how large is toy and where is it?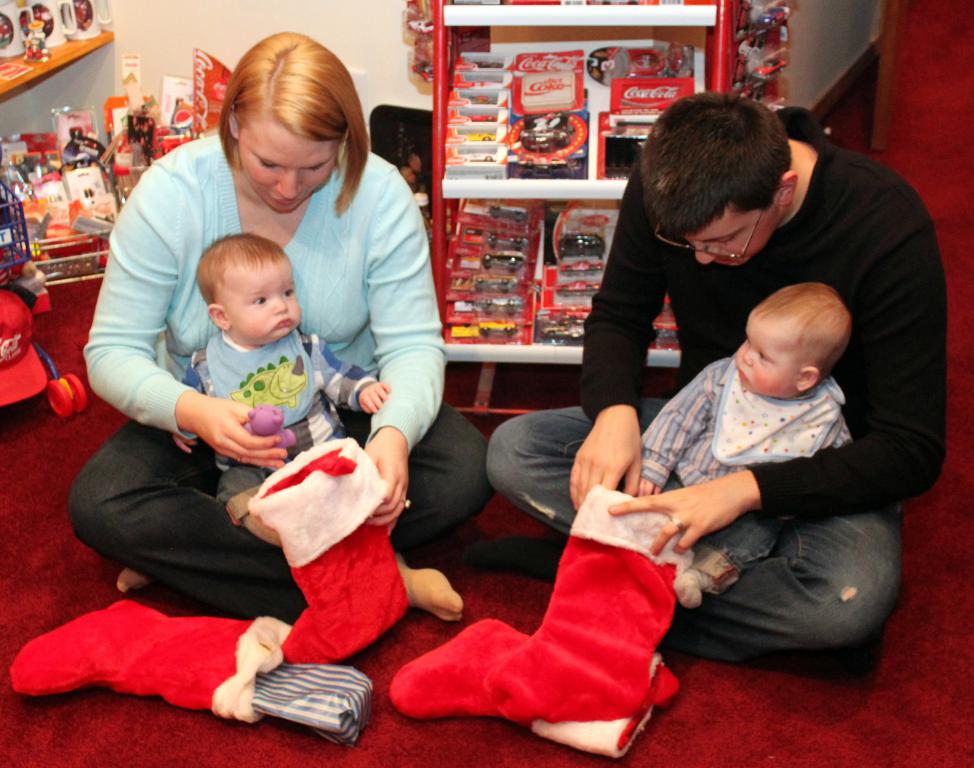
Bounding box: x1=558, y1=232, x2=603, y2=260.
